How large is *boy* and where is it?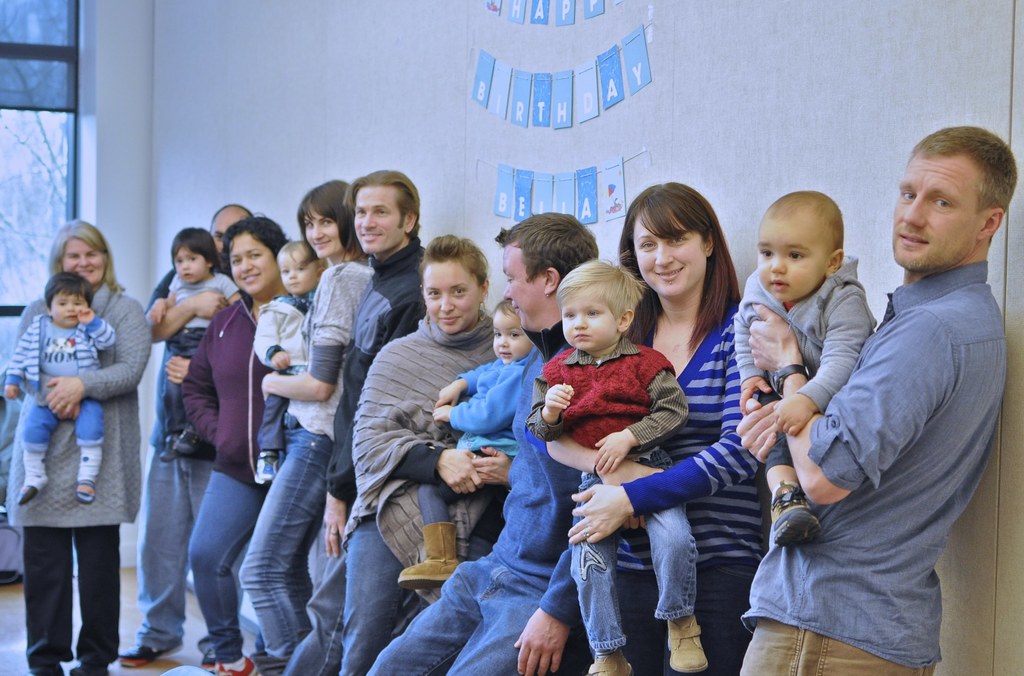
Bounding box: region(0, 270, 124, 515).
